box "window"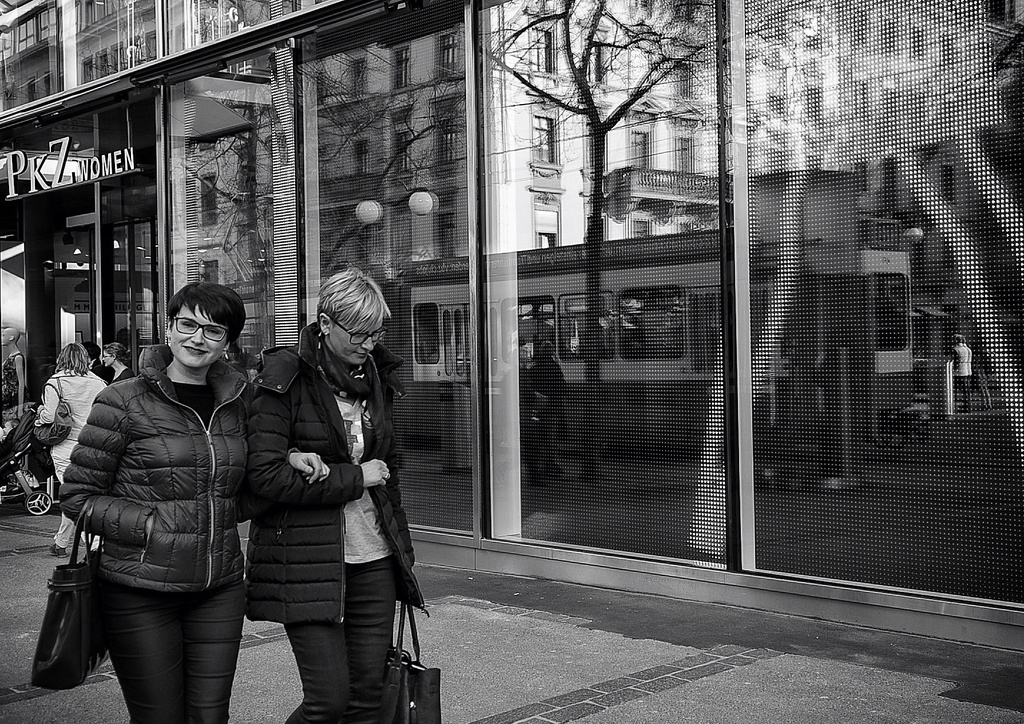
left=530, top=99, right=556, bottom=168
